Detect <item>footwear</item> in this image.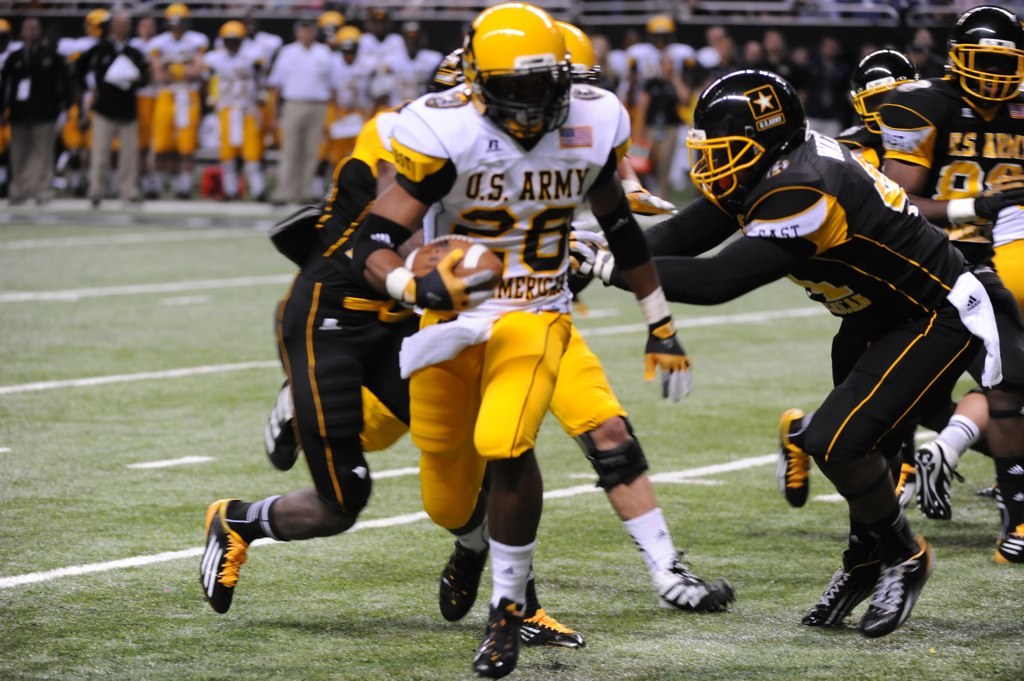
Detection: box=[986, 521, 1023, 565].
